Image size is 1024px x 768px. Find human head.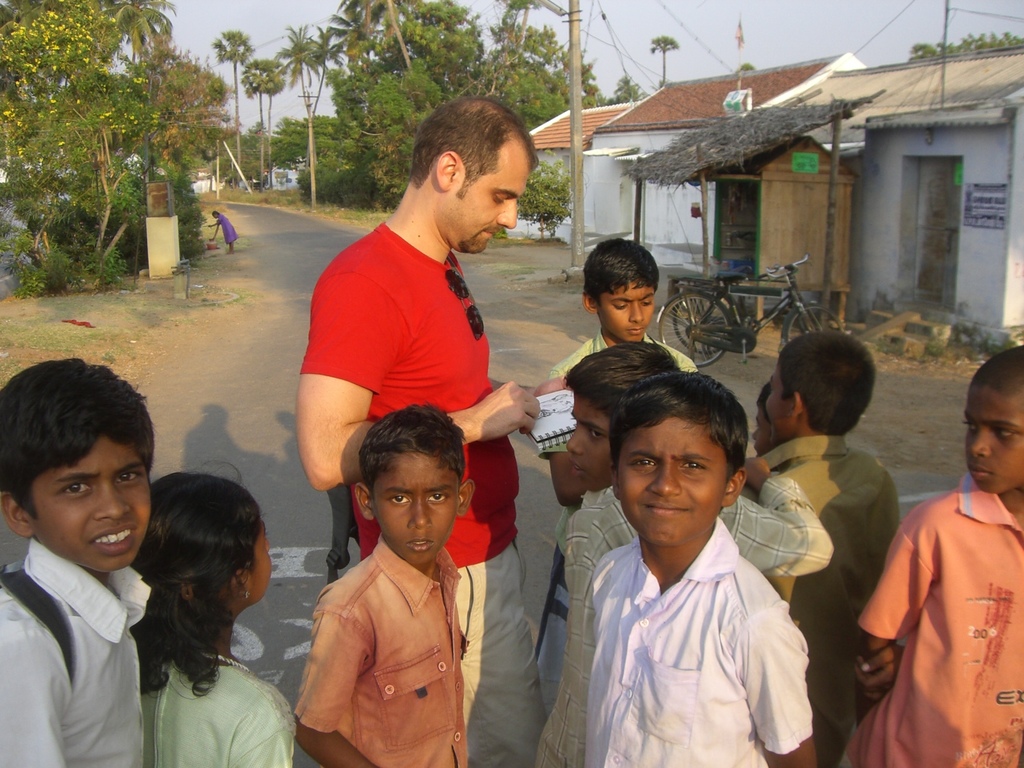
356:406:477:569.
